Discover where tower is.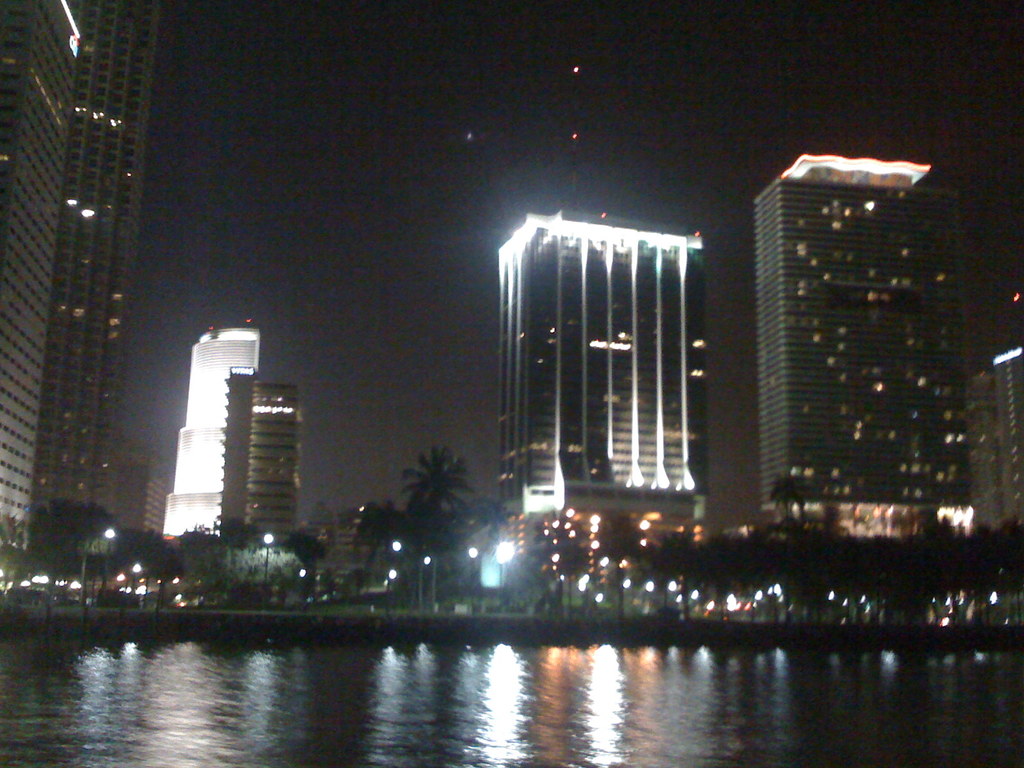
Discovered at box=[501, 207, 711, 549].
